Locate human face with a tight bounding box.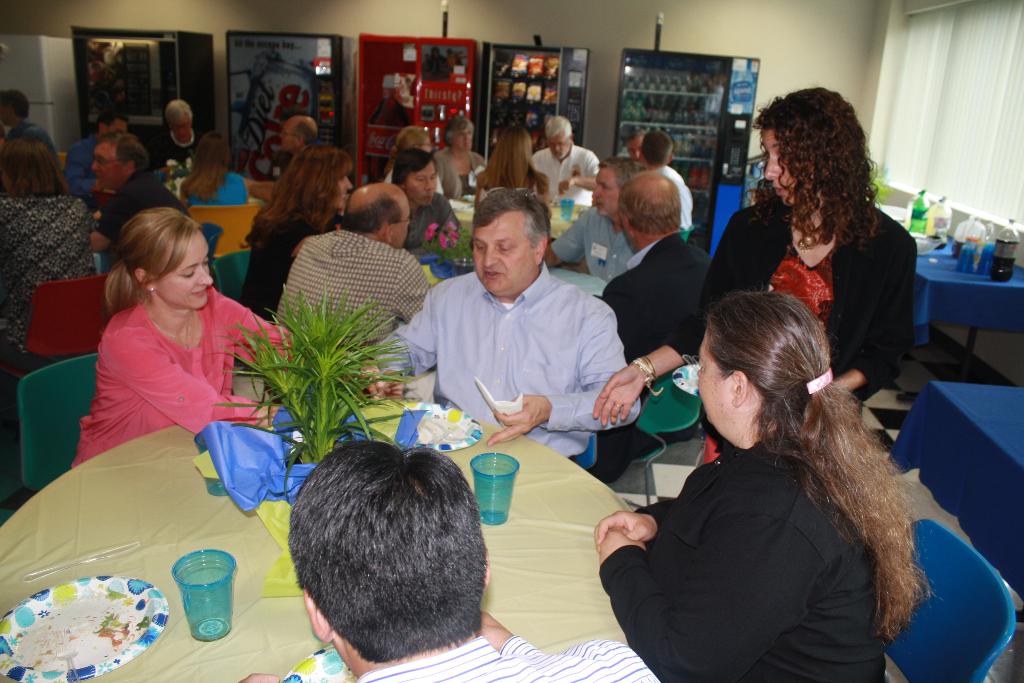
[456, 126, 471, 154].
